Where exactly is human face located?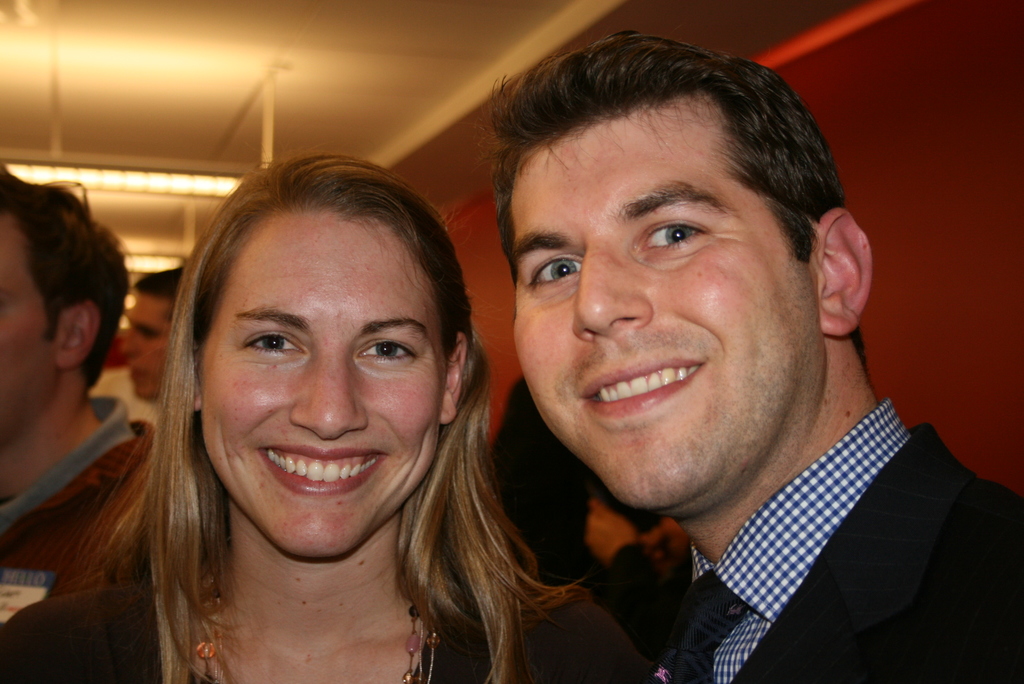
Its bounding box is (198, 237, 445, 557).
